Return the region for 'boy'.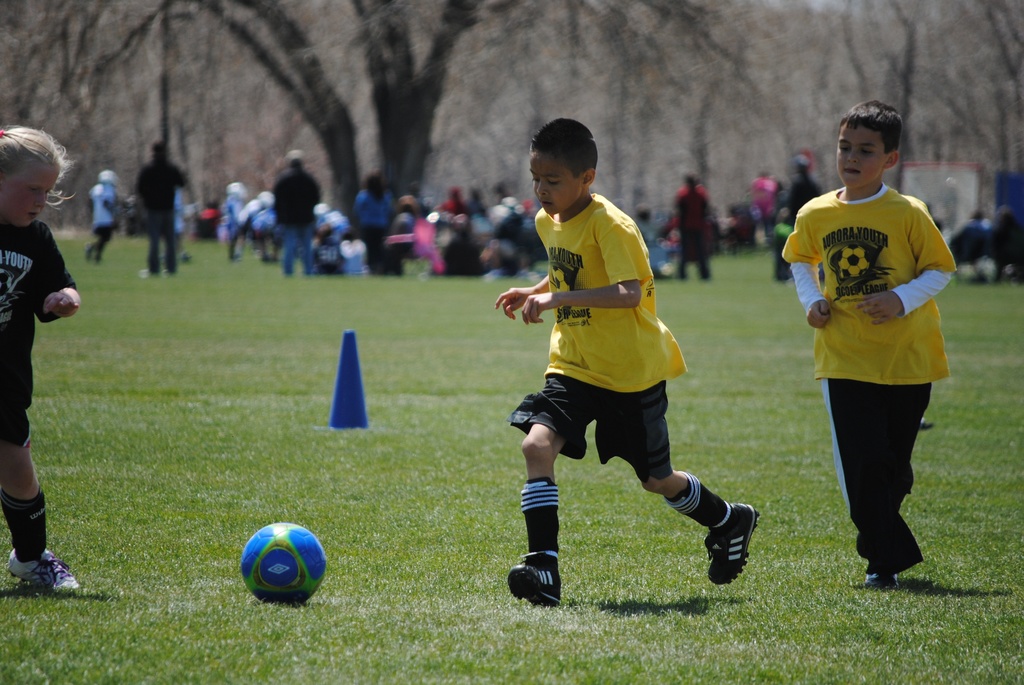
780, 96, 951, 588.
